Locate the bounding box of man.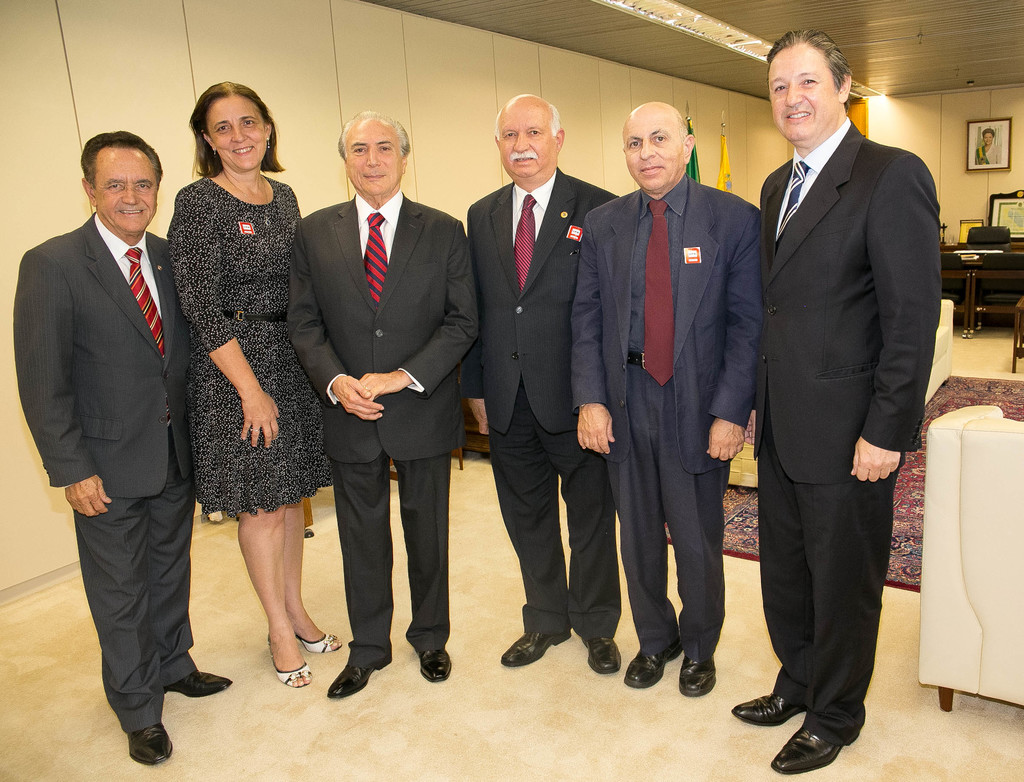
Bounding box: 12/134/234/769.
